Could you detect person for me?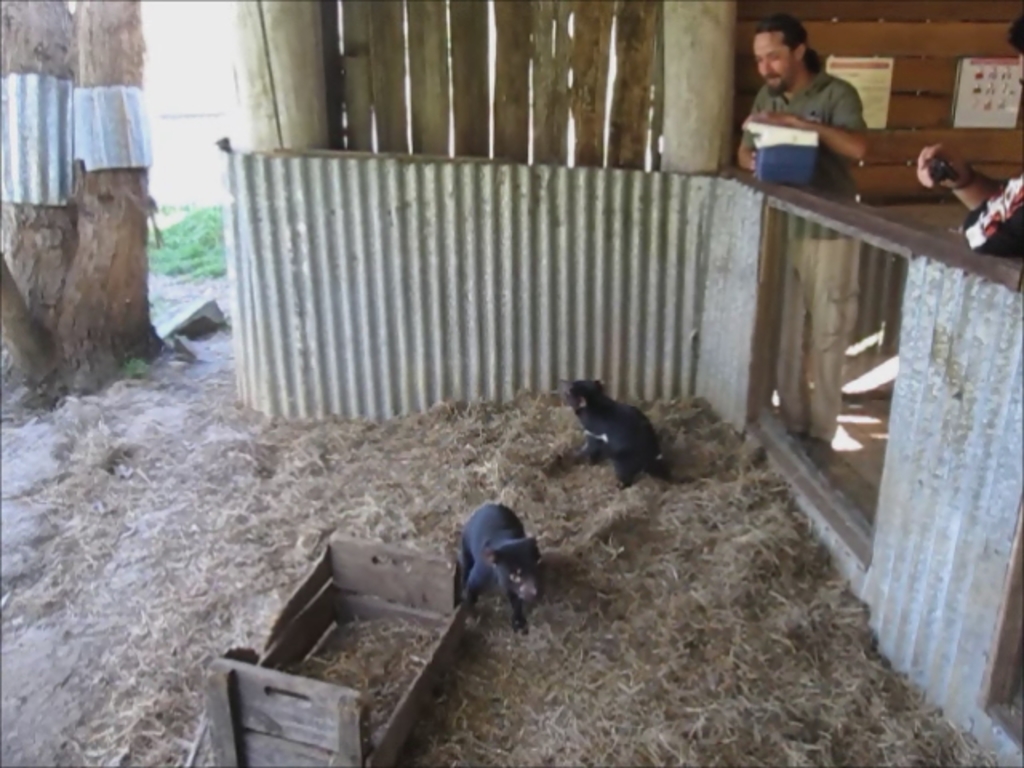
Detection result: detection(750, 22, 880, 216).
